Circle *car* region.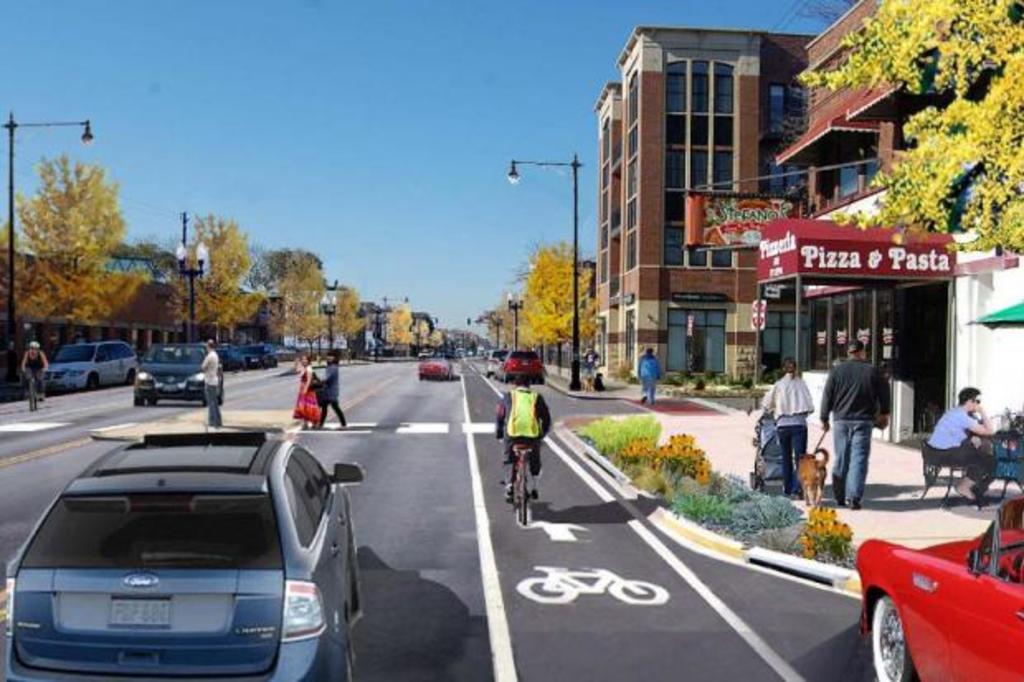
Region: 132 339 225 406.
